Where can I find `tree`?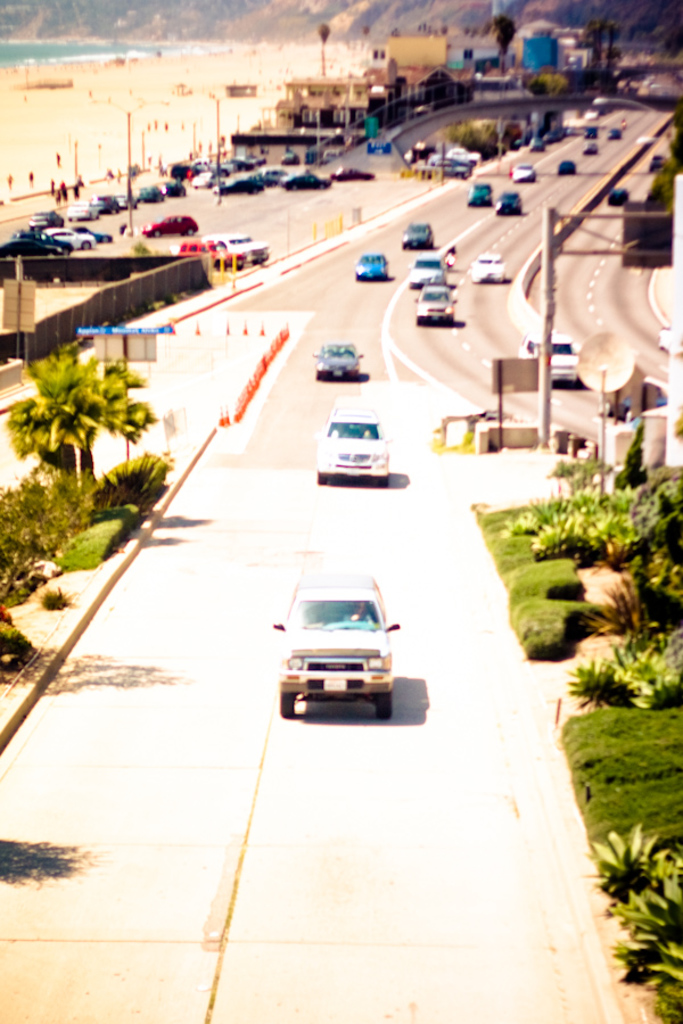
You can find it at <region>548, 455, 610, 501</region>.
